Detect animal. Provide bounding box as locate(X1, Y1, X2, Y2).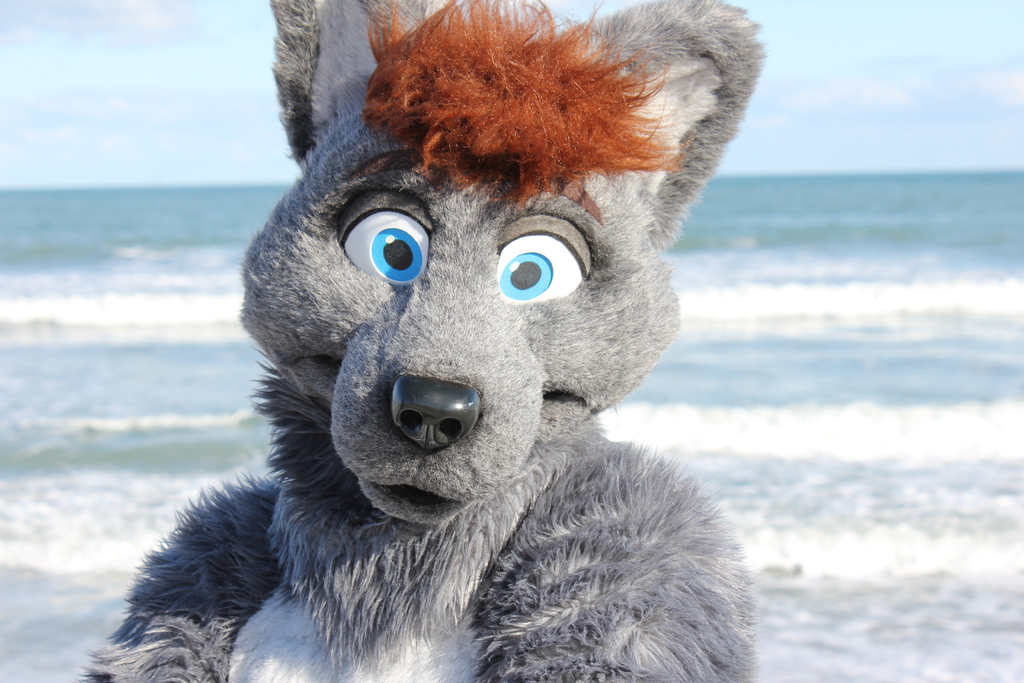
locate(77, 0, 765, 682).
